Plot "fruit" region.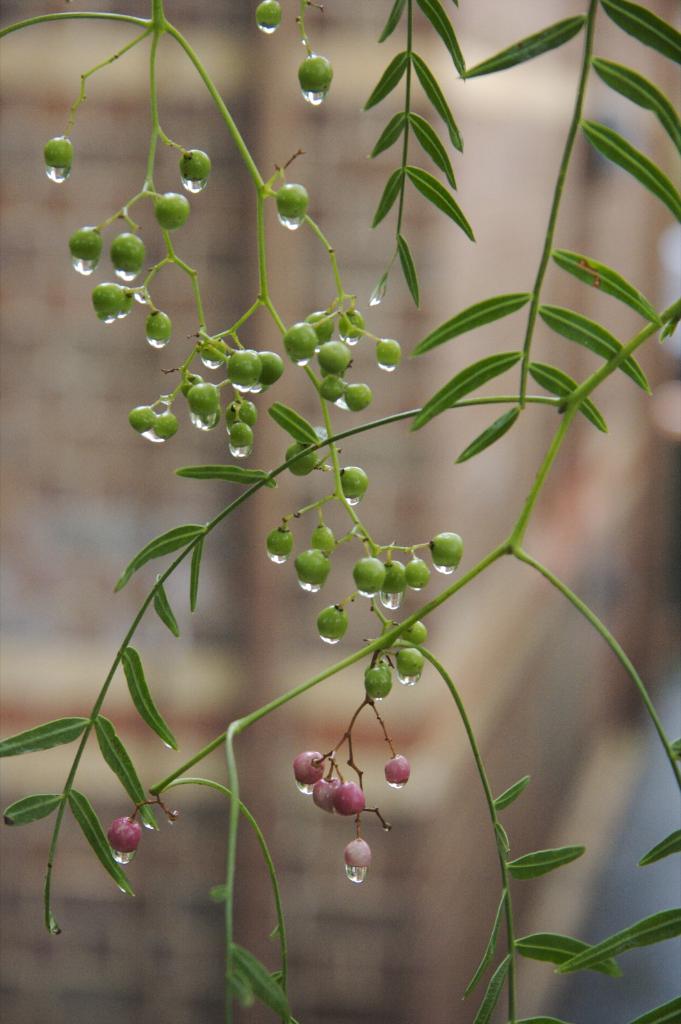
Plotted at x1=403 y1=561 x2=429 y2=587.
